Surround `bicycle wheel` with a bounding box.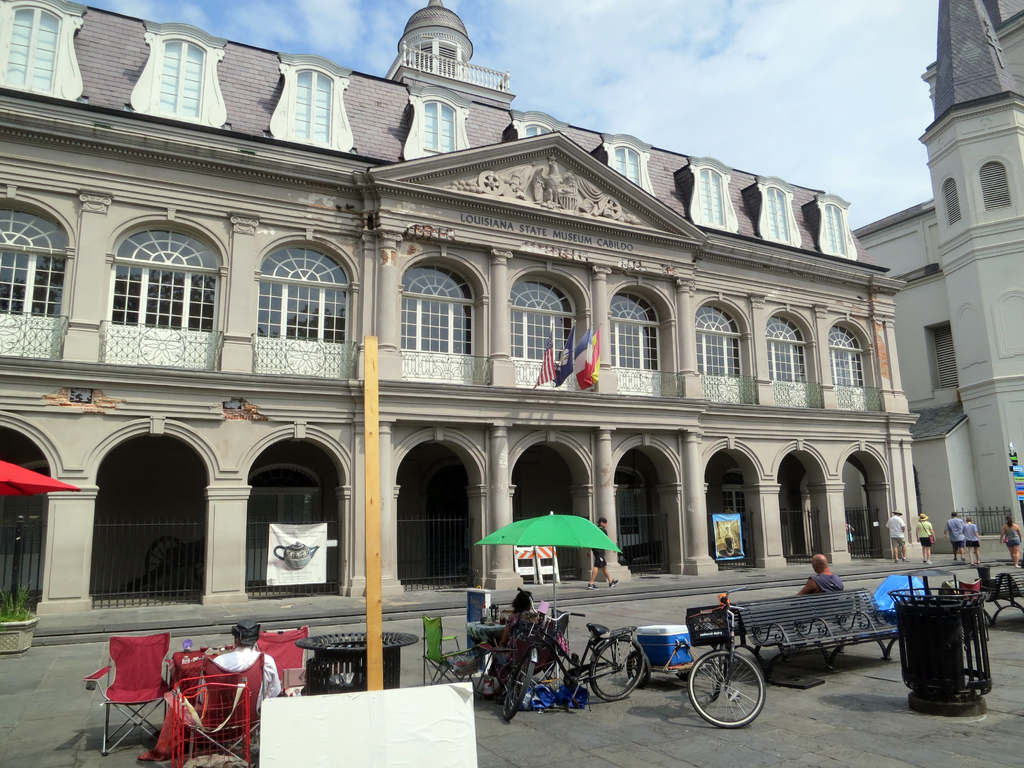
[left=707, top=642, right=726, bottom=699].
